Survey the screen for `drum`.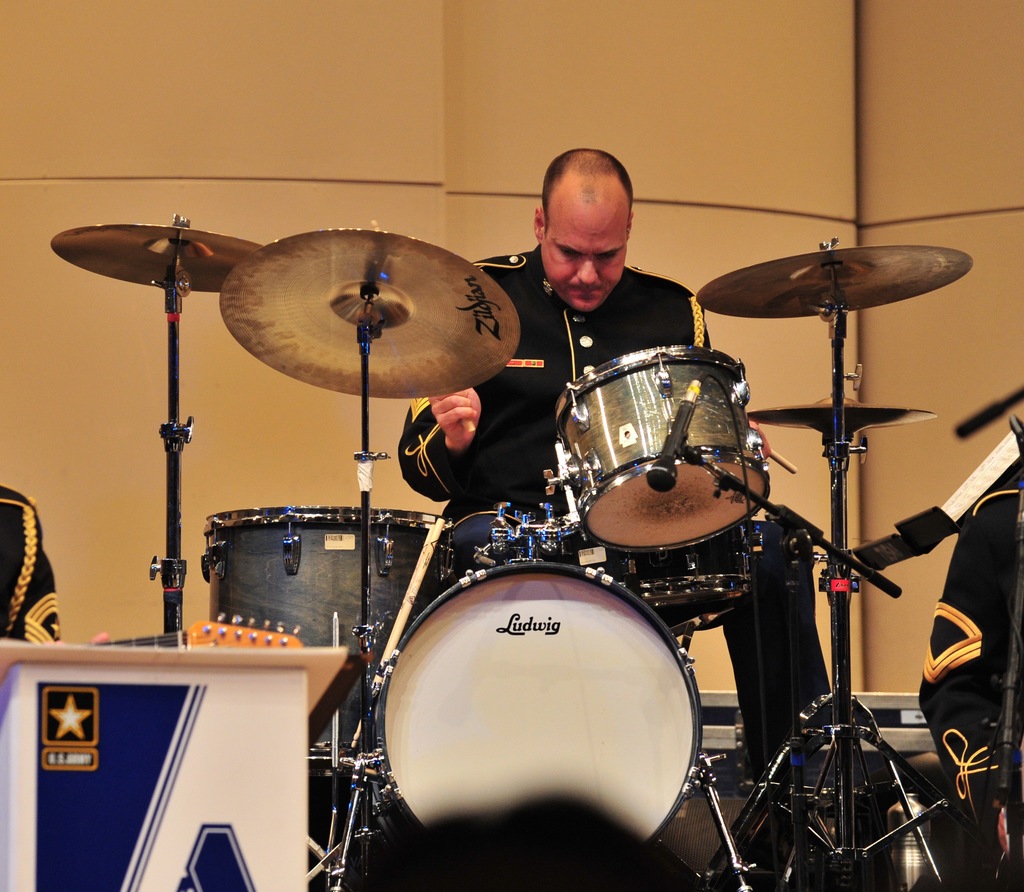
Survey found: box(202, 507, 453, 774).
